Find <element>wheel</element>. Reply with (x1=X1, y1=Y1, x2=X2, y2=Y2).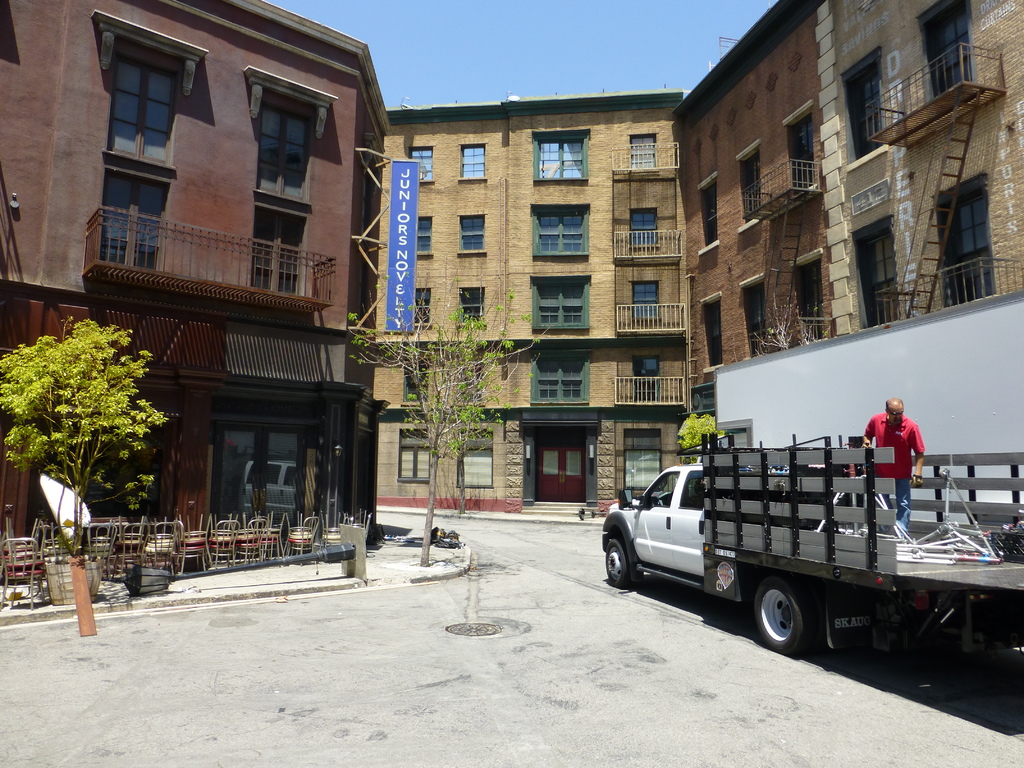
(x1=603, y1=540, x2=627, y2=583).
